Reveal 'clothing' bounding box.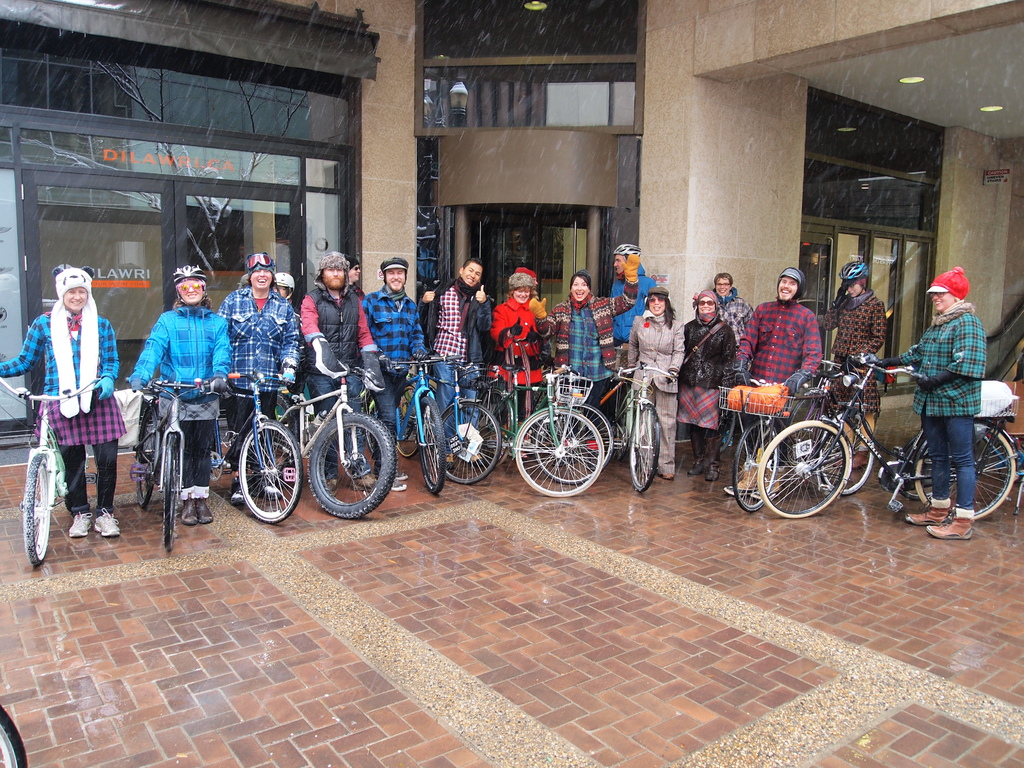
Revealed: [x1=538, y1=271, x2=638, y2=442].
